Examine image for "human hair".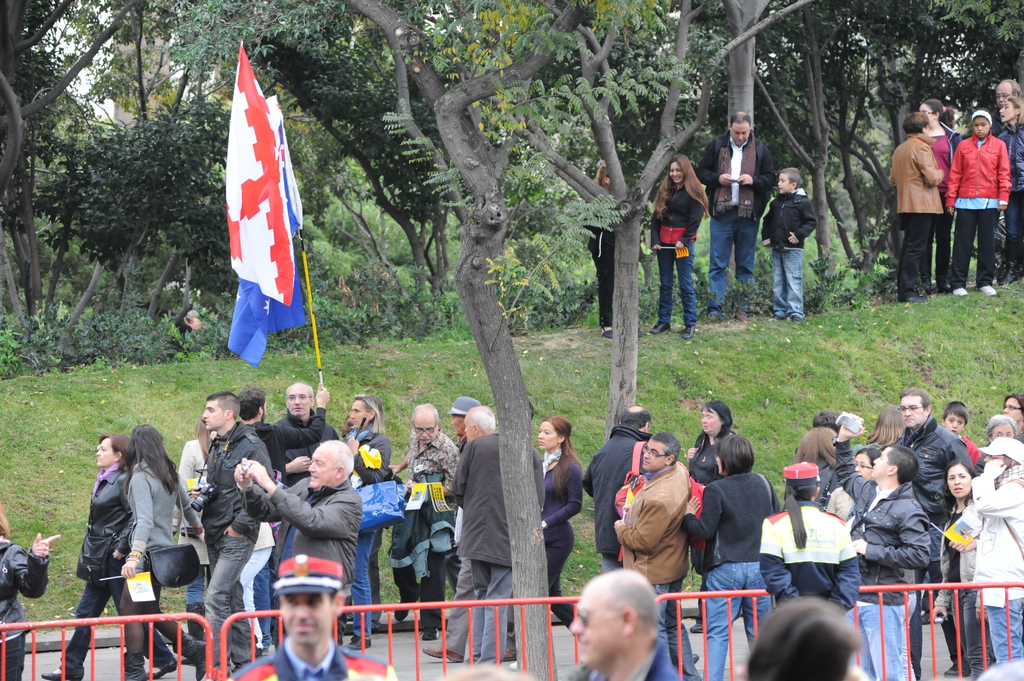
Examination result: bbox=[470, 408, 495, 433].
